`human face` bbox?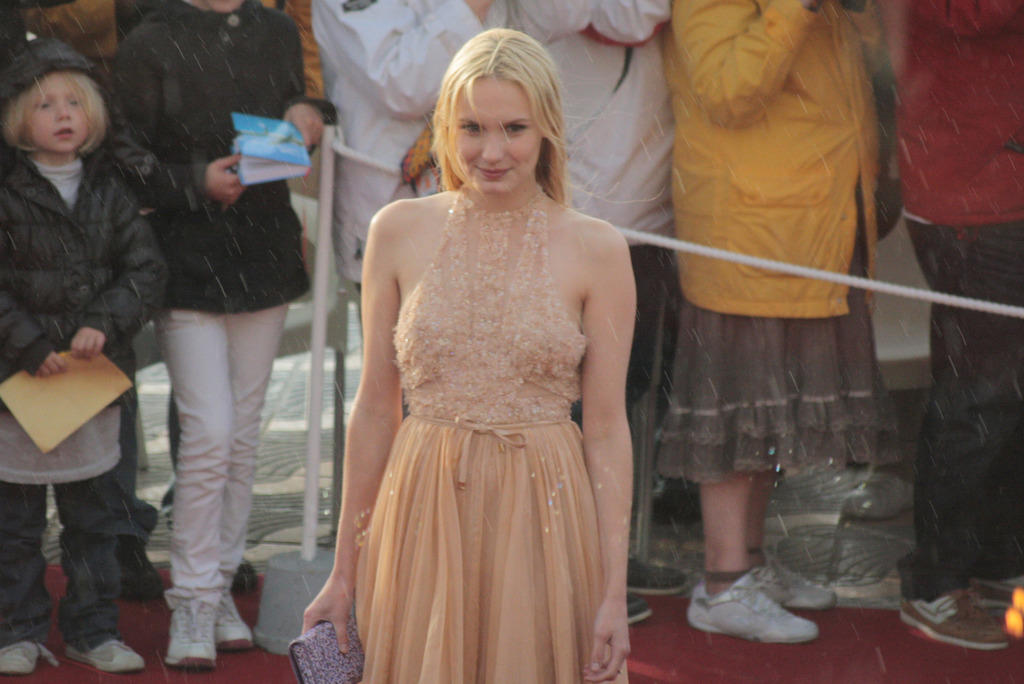
<box>452,81,541,192</box>
